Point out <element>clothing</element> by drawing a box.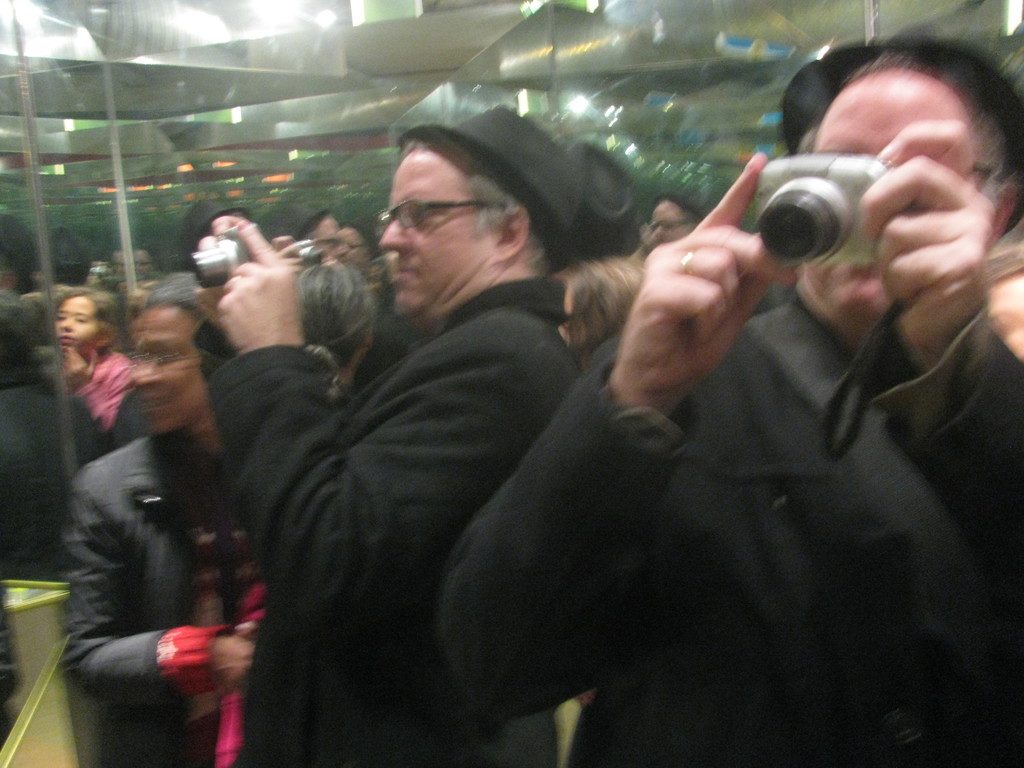
63/442/267/762.
